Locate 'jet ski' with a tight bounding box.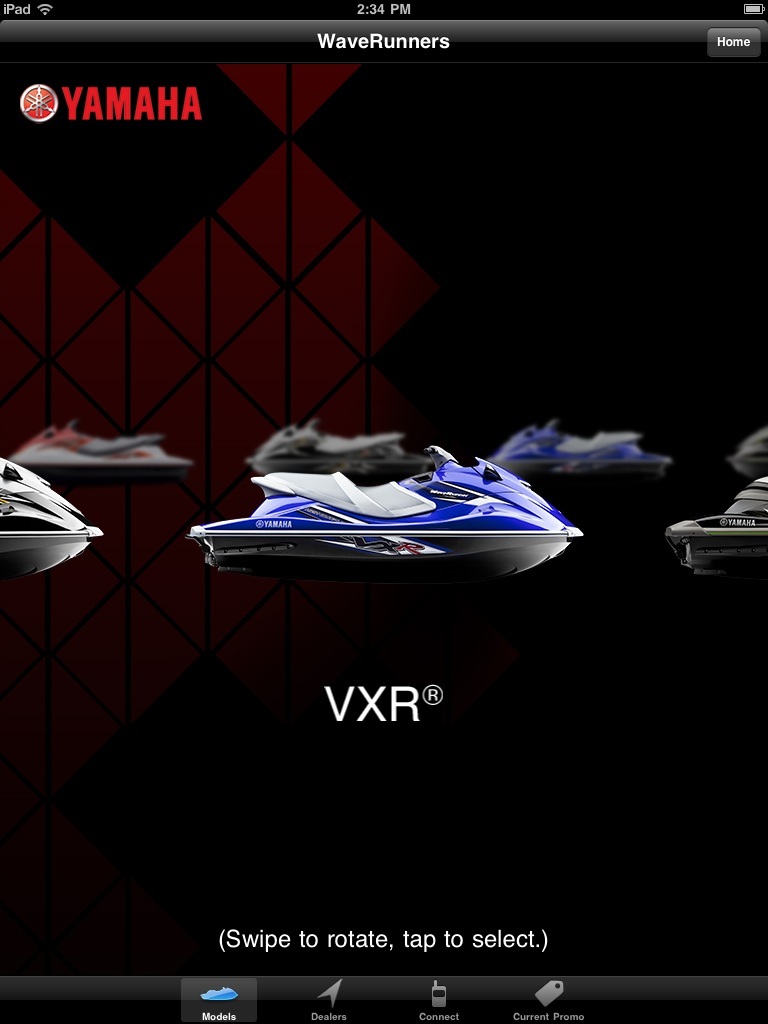
7 414 193 487.
